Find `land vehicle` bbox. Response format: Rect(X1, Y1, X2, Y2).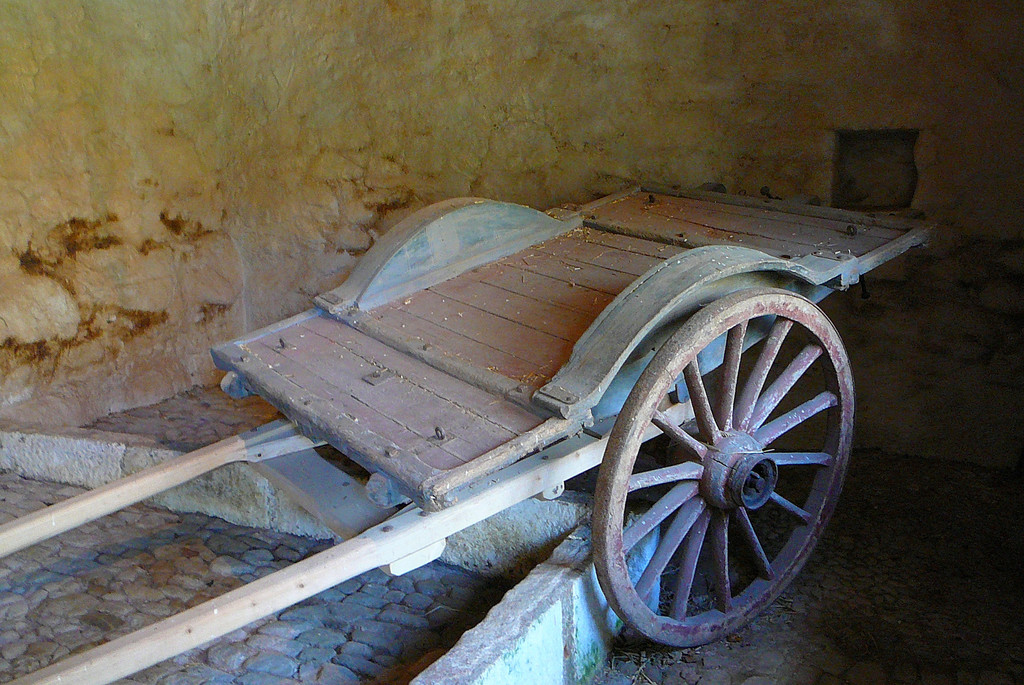
Rect(0, 173, 941, 684).
